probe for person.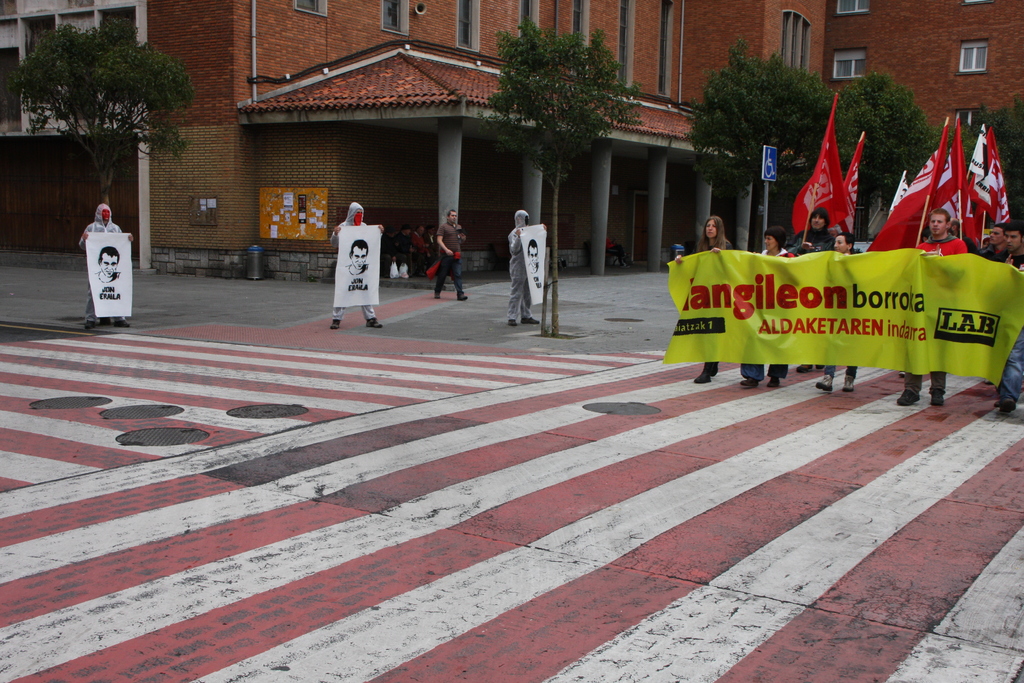
Probe result: [left=434, top=209, right=469, bottom=300].
